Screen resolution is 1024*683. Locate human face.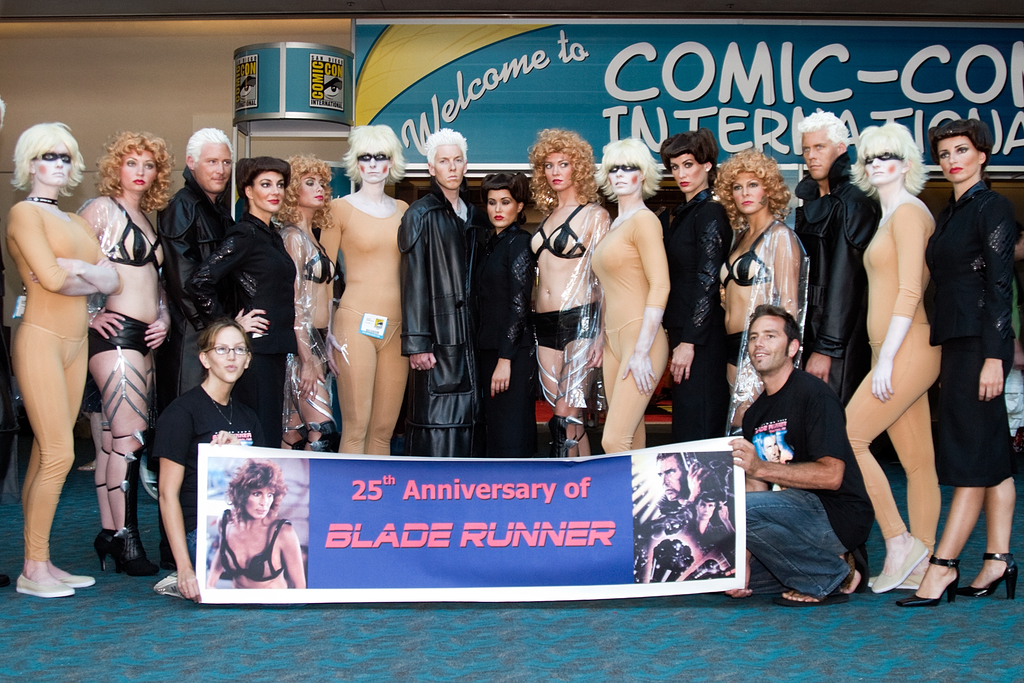
<bbox>802, 126, 840, 181</bbox>.
